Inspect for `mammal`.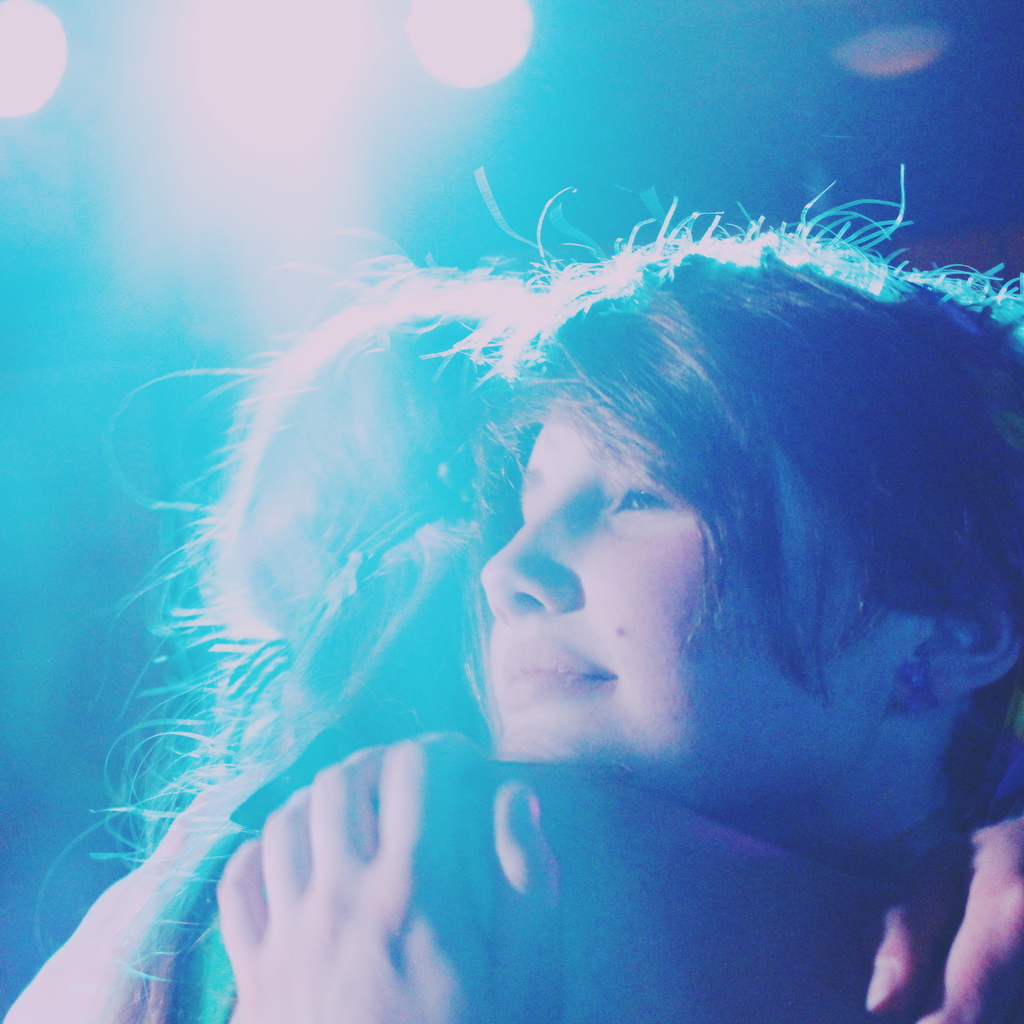
Inspection: <region>0, 227, 1023, 1023</region>.
